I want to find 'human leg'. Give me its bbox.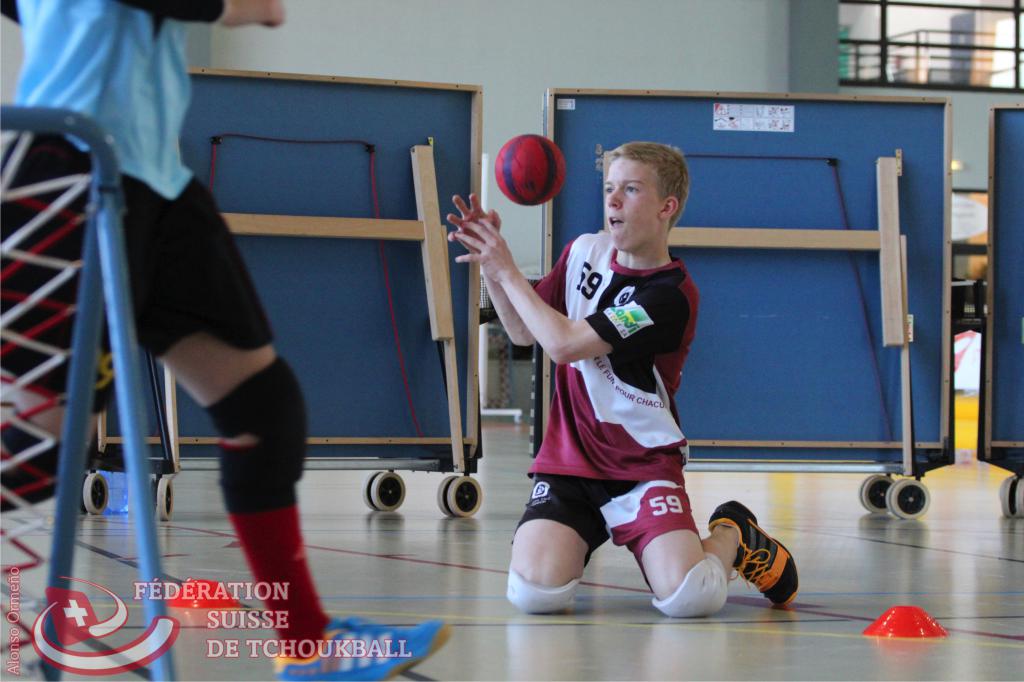
(602,480,804,611).
